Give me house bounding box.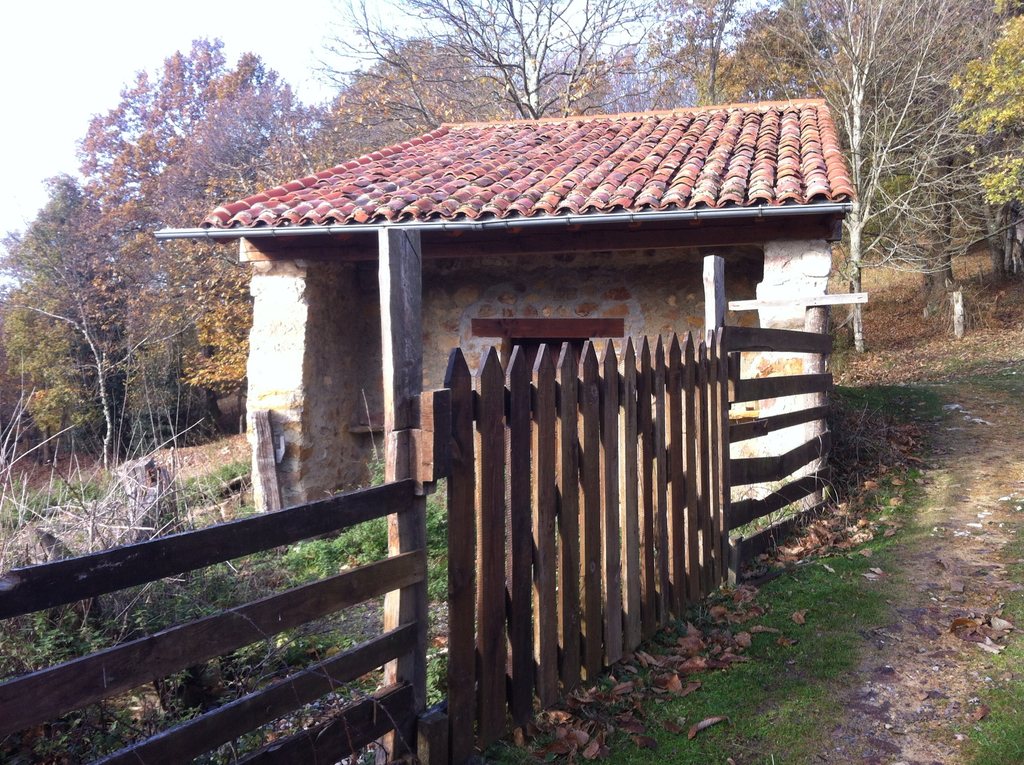
rect(139, 86, 865, 540).
